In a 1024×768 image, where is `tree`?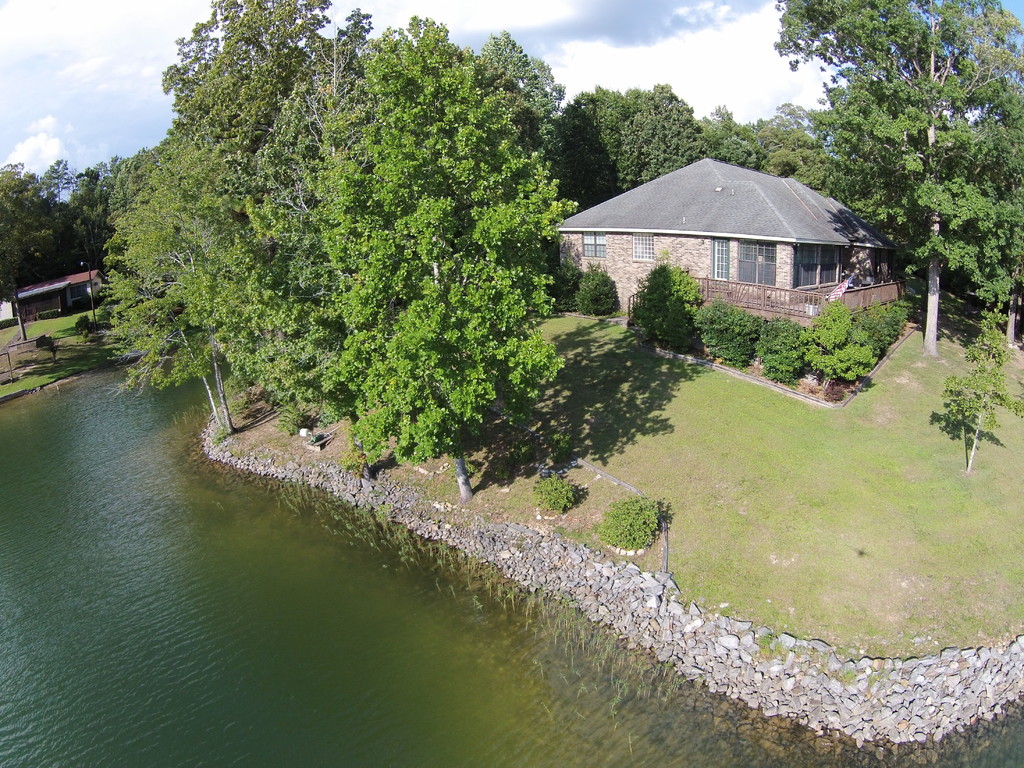
box=[530, 468, 580, 524].
